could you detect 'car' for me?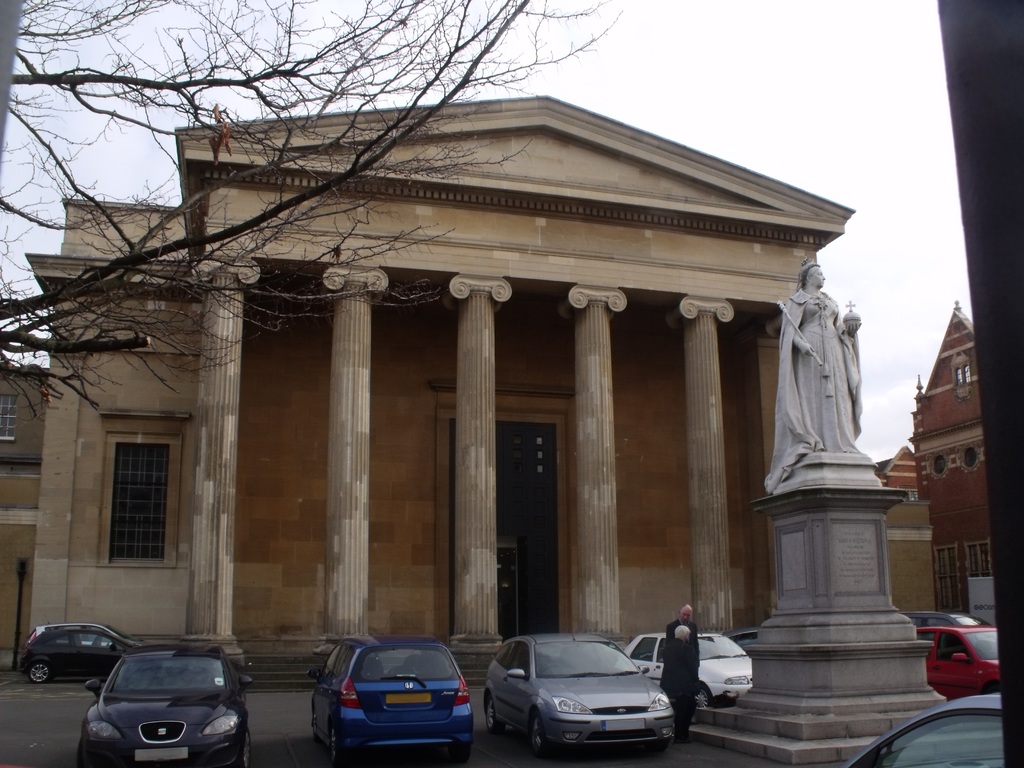
Detection result: (x1=301, y1=644, x2=482, y2=752).
